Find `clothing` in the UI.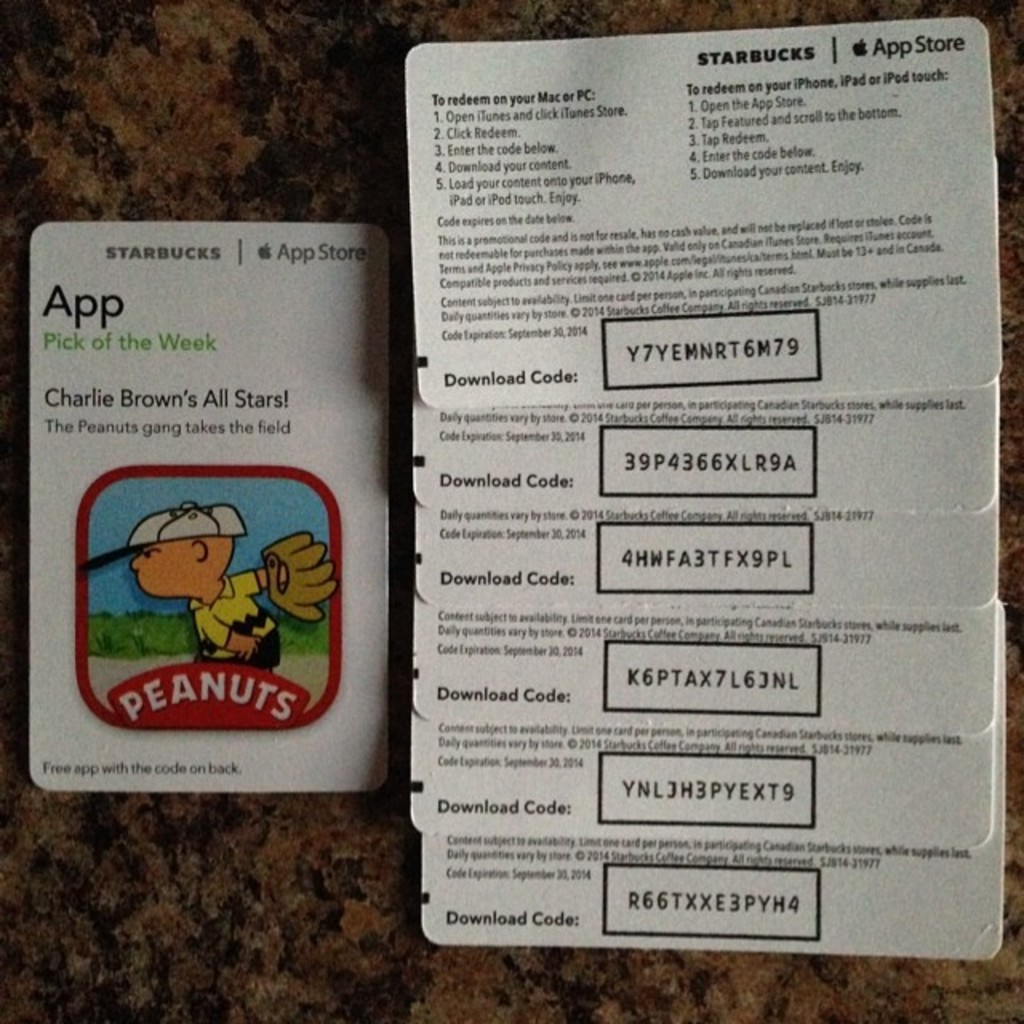
UI element at bbox=(194, 570, 282, 682).
